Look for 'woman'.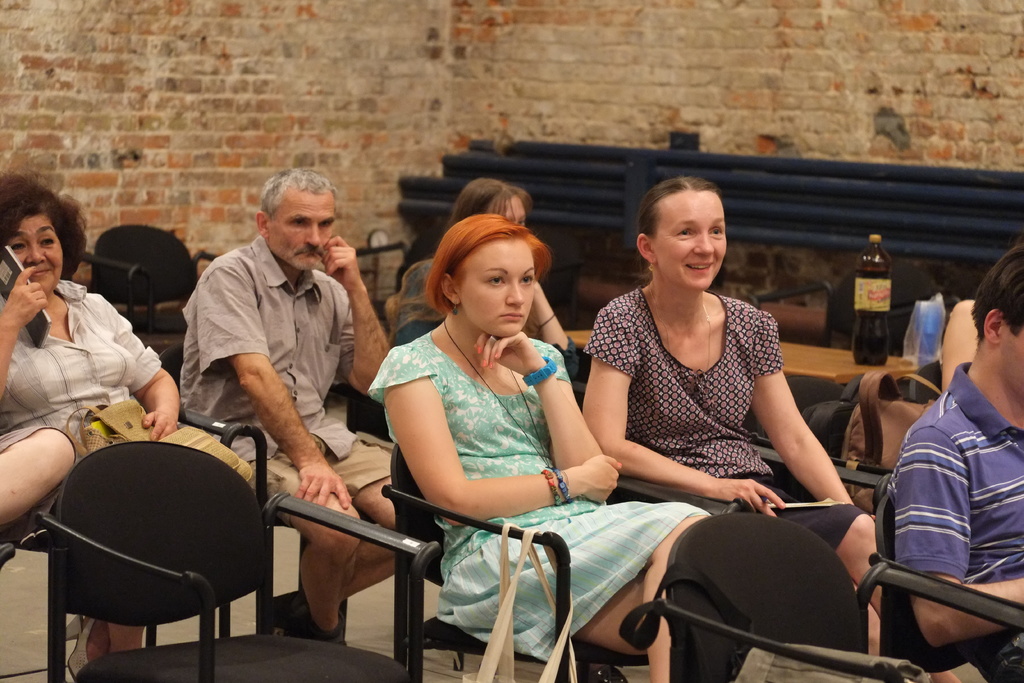
Found: bbox(0, 170, 255, 682).
